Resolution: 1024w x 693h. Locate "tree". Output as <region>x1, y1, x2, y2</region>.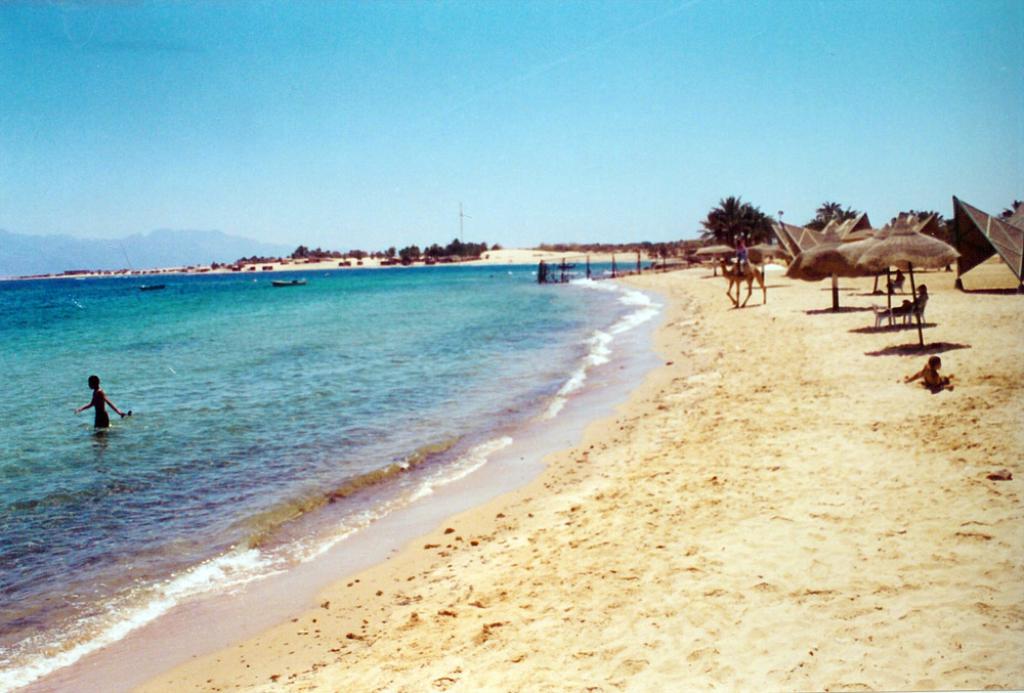
<region>392, 242, 426, 261</region>.
